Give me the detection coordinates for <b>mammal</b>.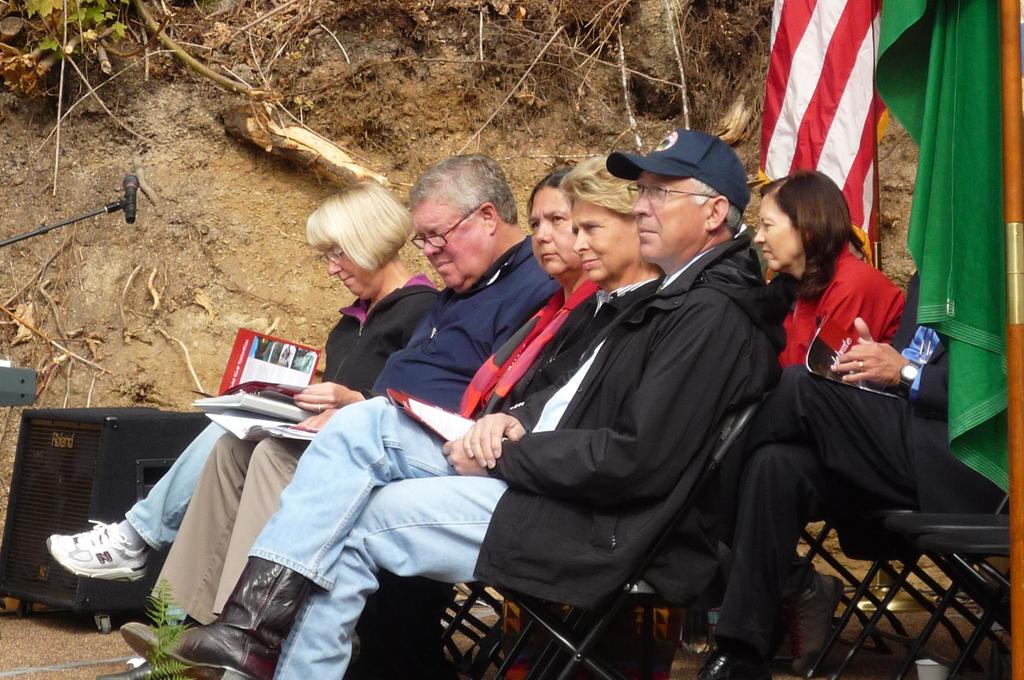
bbox=(110, 157, 660, 679).
